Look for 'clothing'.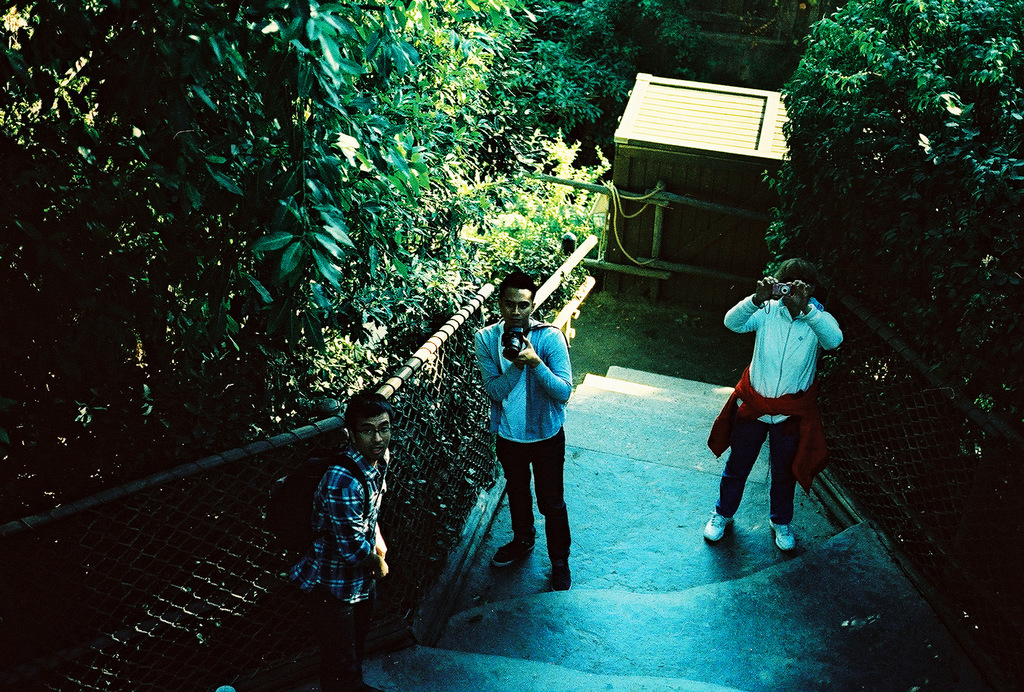
Found: crop(291, 443, 396, 691).
